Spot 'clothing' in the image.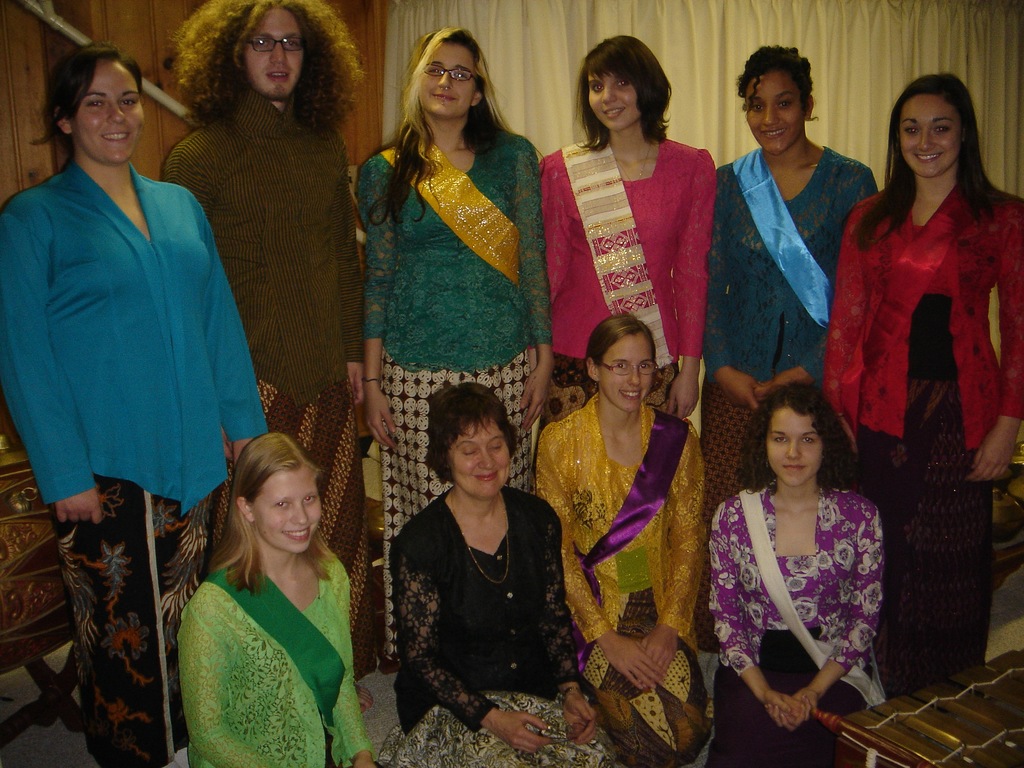
'clothing' found at bbox=(534, 392, 708, 767).
